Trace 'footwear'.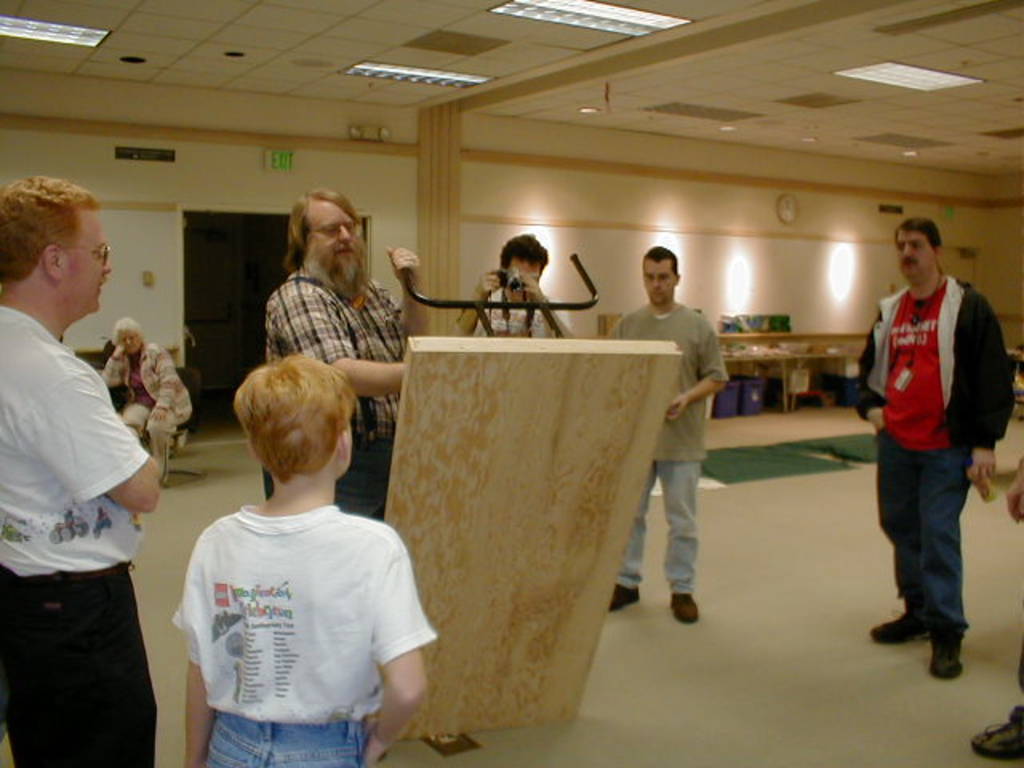
Traced to {"x1": 934, "y1": 632, "x2": 966, "y2": 682}.
